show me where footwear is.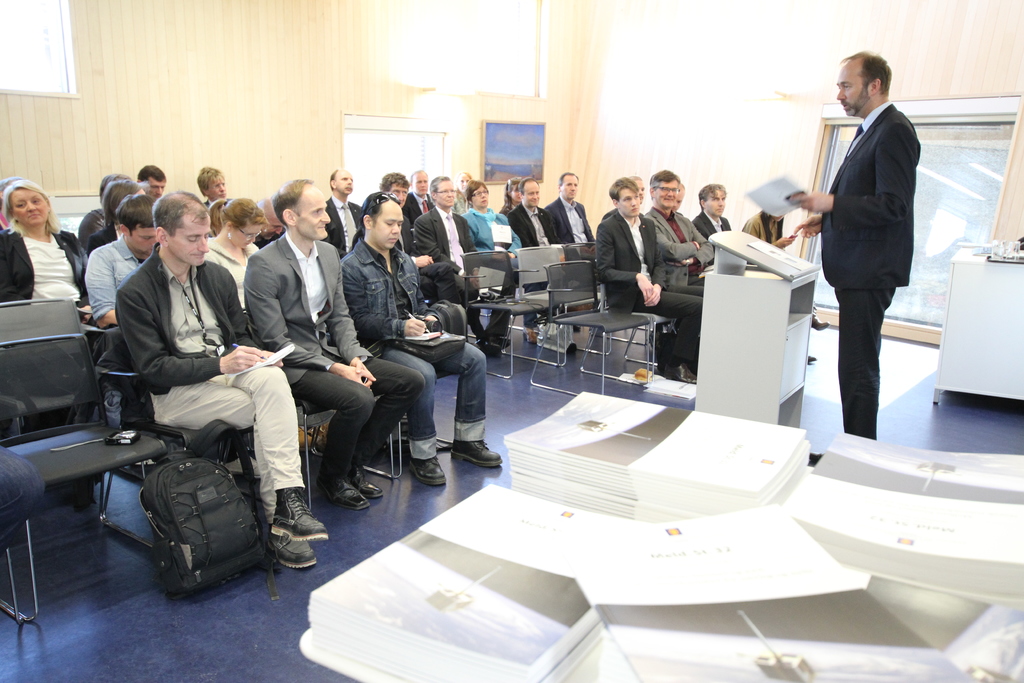
footwear is at bbox=(349, 469, 380, 499).
